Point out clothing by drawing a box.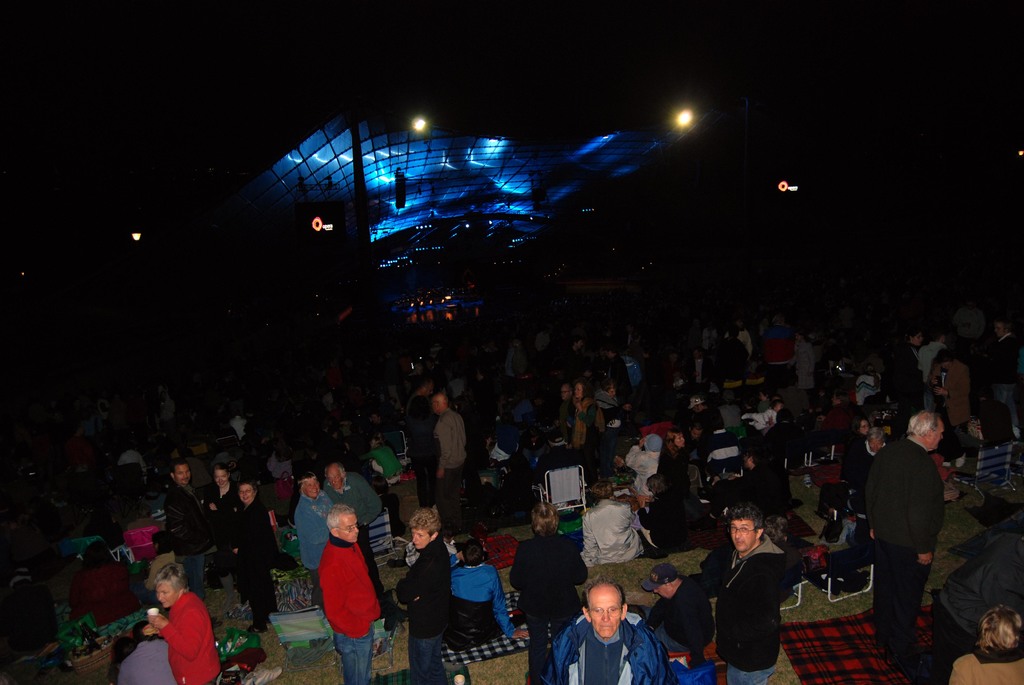
[x1=789, y1=342, x2=817, y2=389].
